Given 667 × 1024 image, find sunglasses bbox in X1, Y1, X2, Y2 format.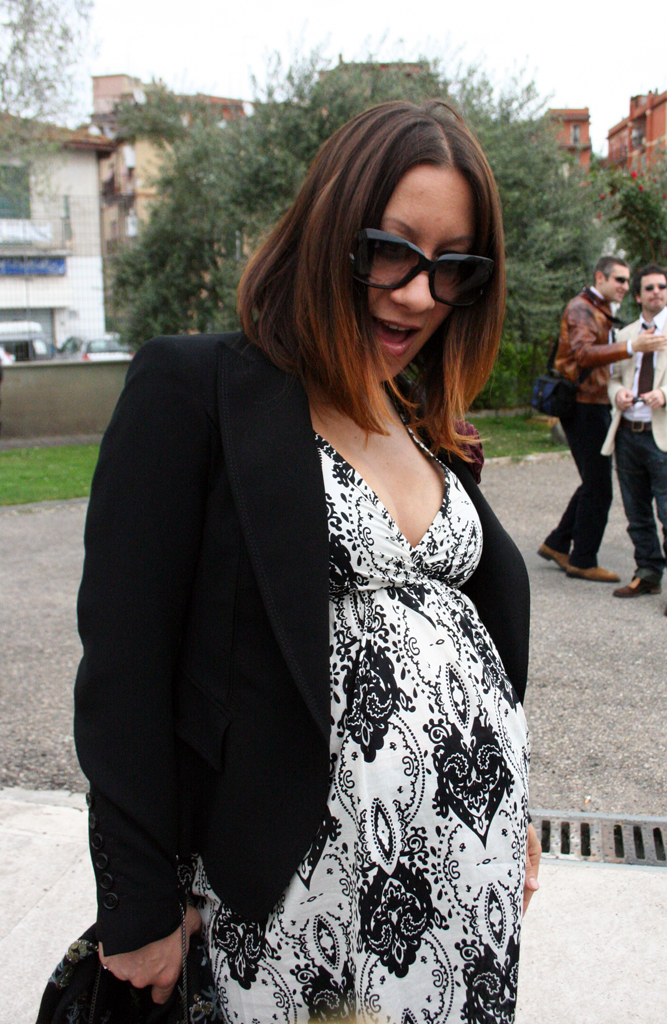
604, 274, 634, 283.
